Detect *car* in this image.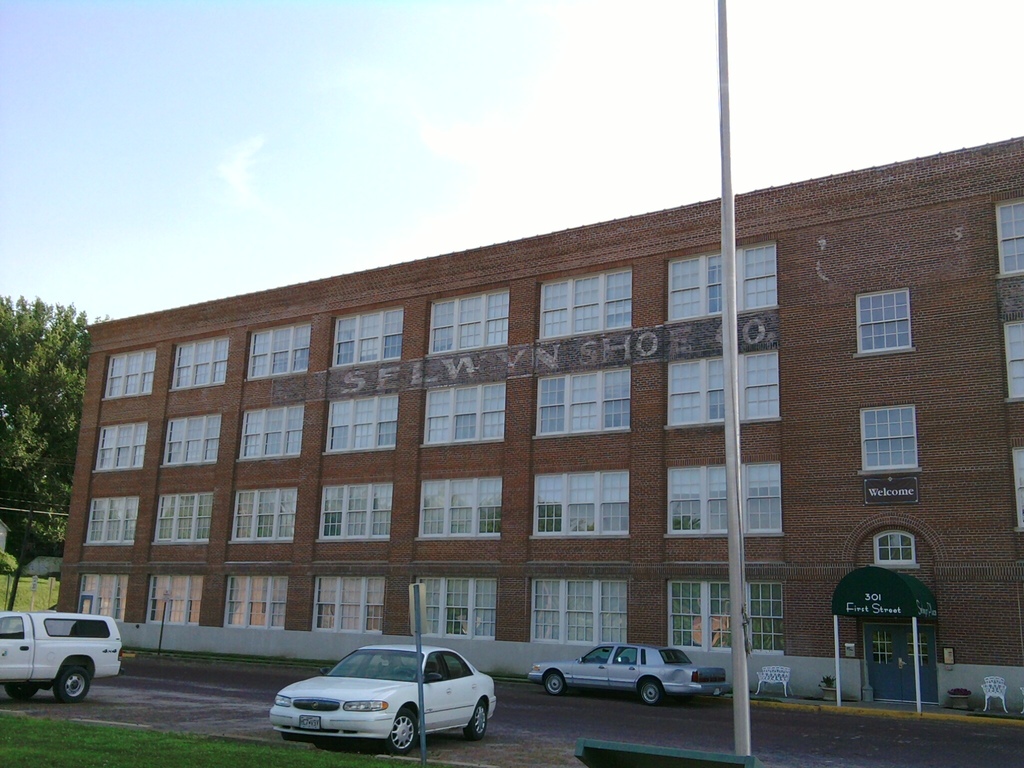
Detection: BBox(529, 643, 730, 708).
